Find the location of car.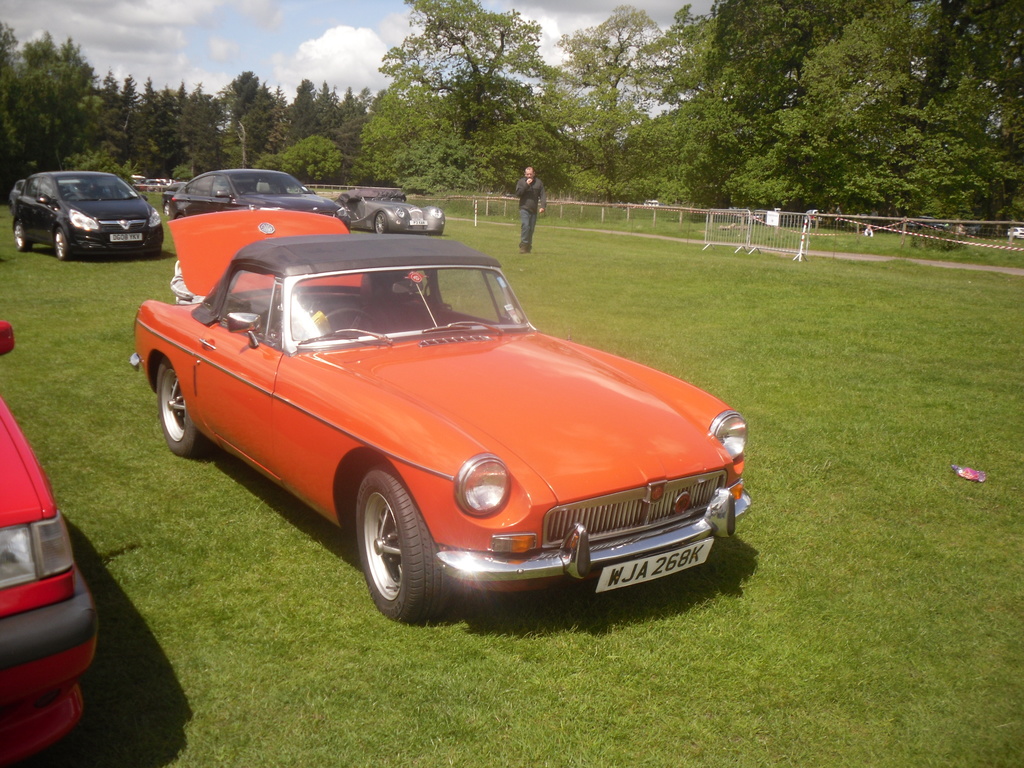
Location: x1=316 y1=183 x2=448 y2=237.
